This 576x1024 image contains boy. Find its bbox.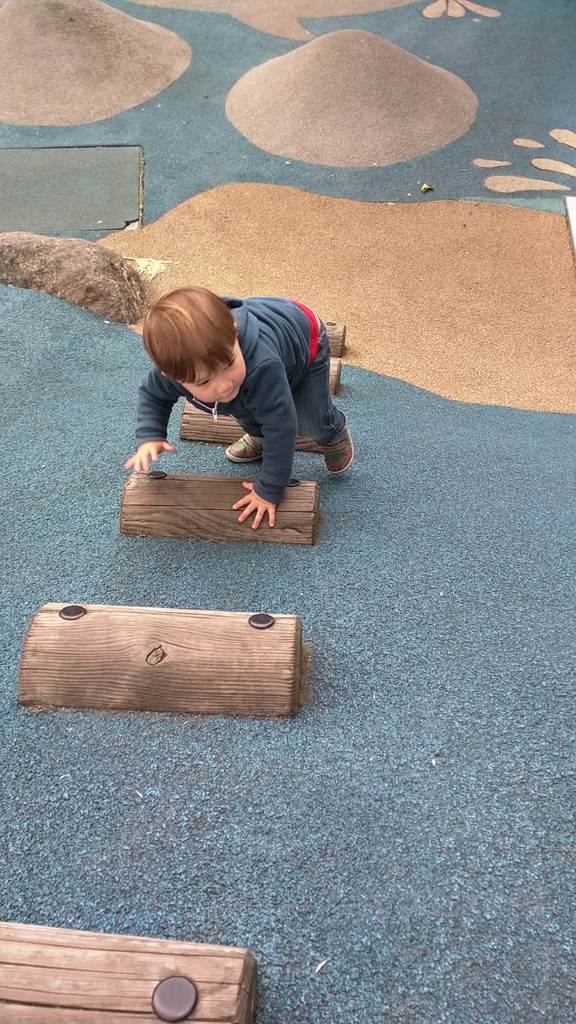
bbox=[117, 290, 353, 529].
